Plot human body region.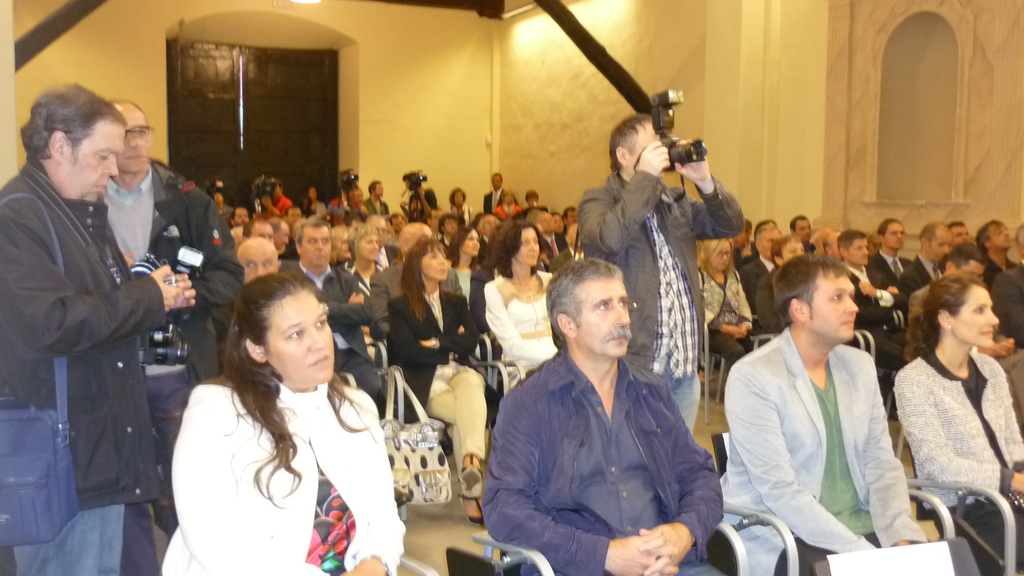
Plotted at {"x1": 286, "y1": 220, "x2": 383, "y2": 413}.
